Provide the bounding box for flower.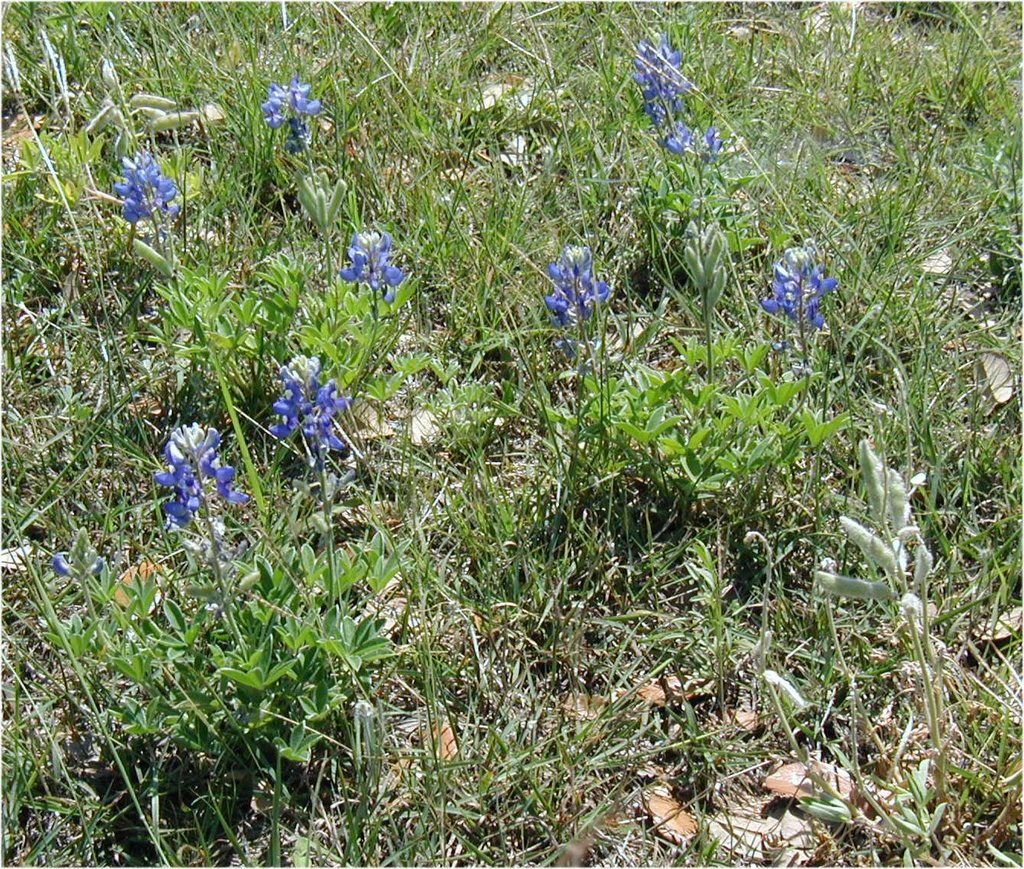
detection(111, 145, 185, 257).
